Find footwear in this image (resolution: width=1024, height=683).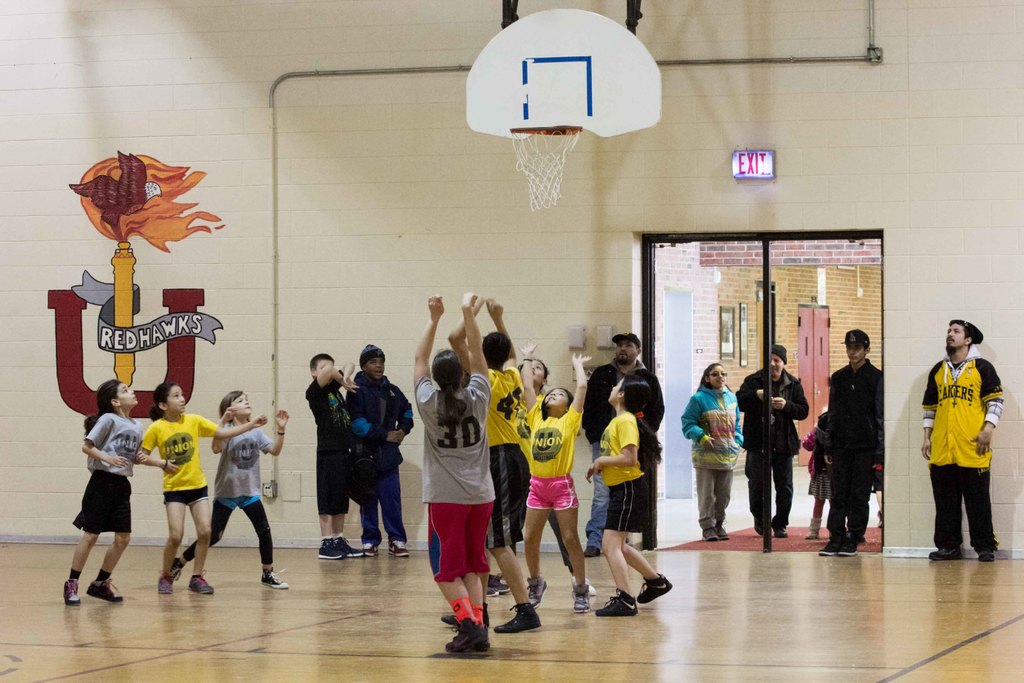
x1=527, y1=576, x2=547, y2=600.
